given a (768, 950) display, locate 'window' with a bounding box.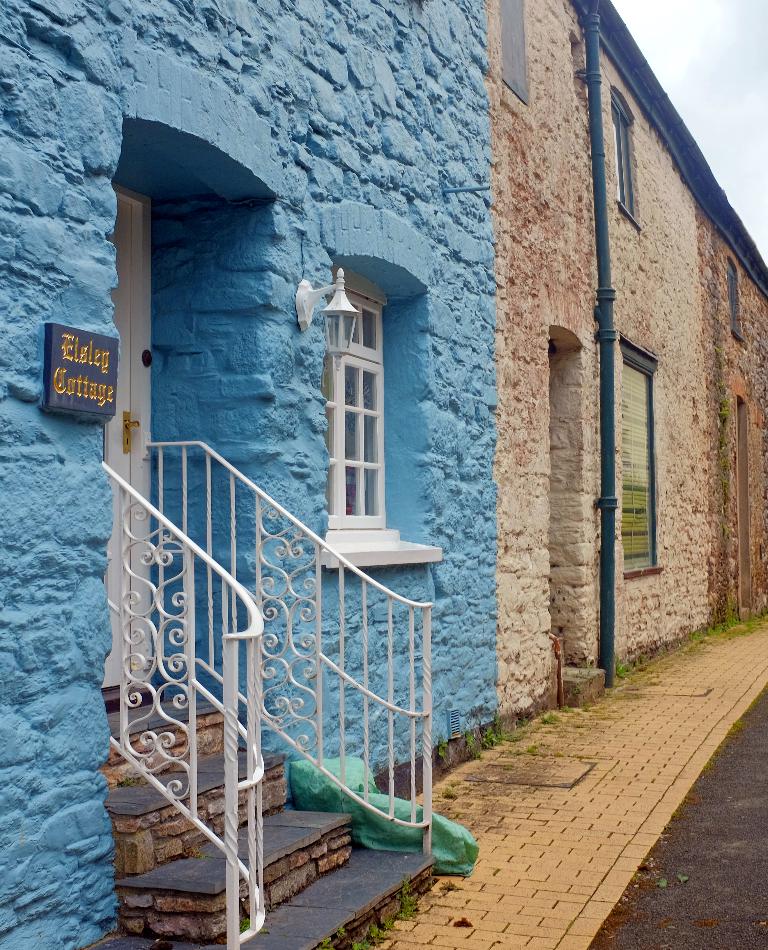
Located: select_region(725, 254, 751, 356).
